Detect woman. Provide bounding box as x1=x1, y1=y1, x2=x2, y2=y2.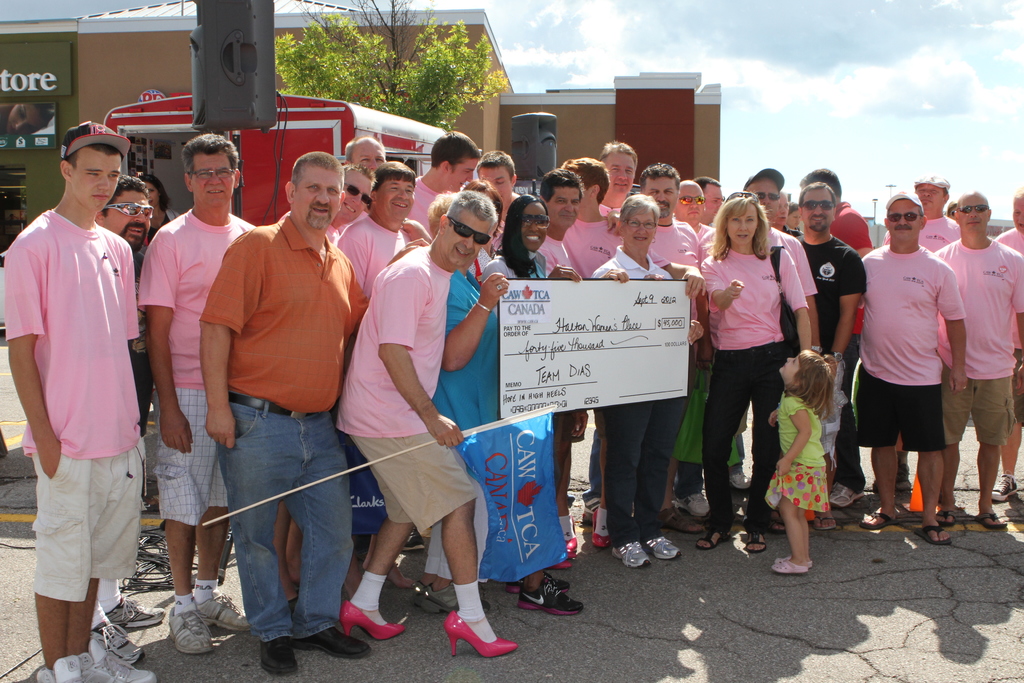
x1=785, y1=202, x2=801, y2=231.
